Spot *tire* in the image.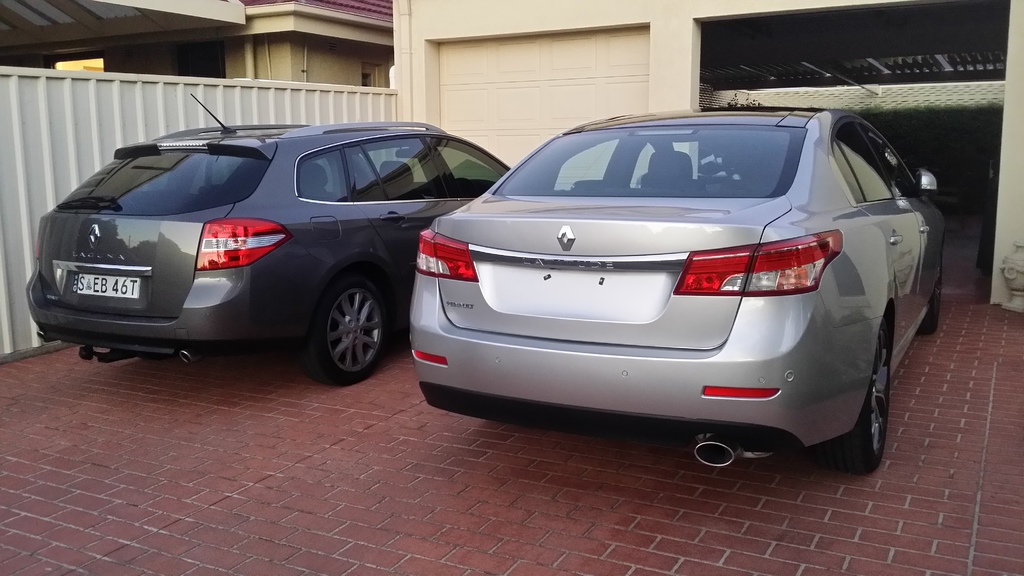
*tire* found at [x1=301, y1=276, x2=396, y2=387].
